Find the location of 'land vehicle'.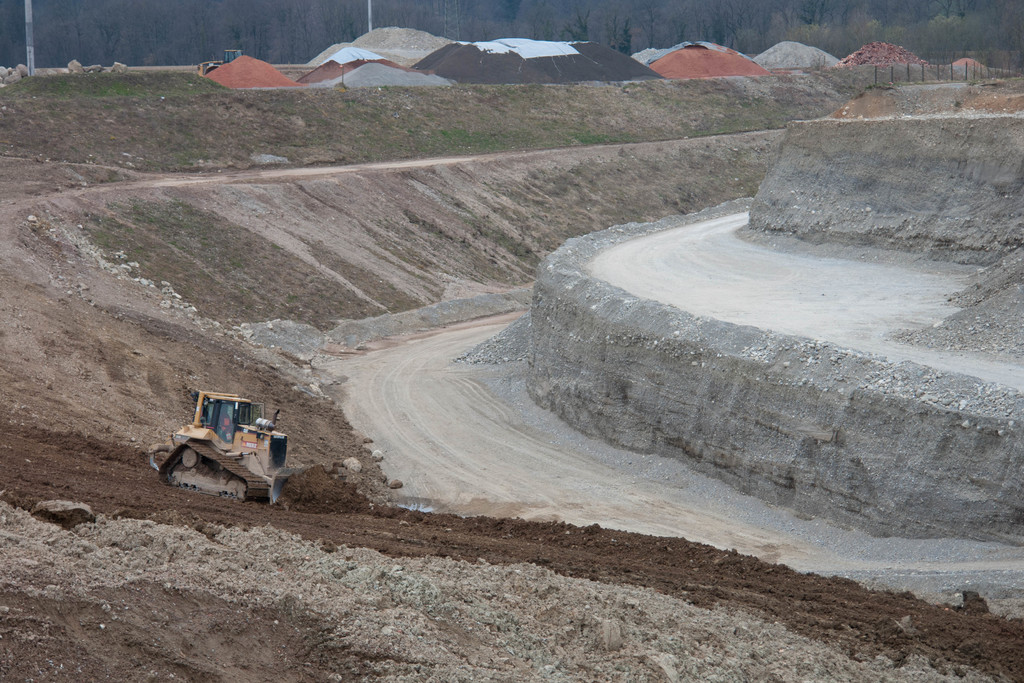
Location: left=163, top=388, right=295, bottom=498.
